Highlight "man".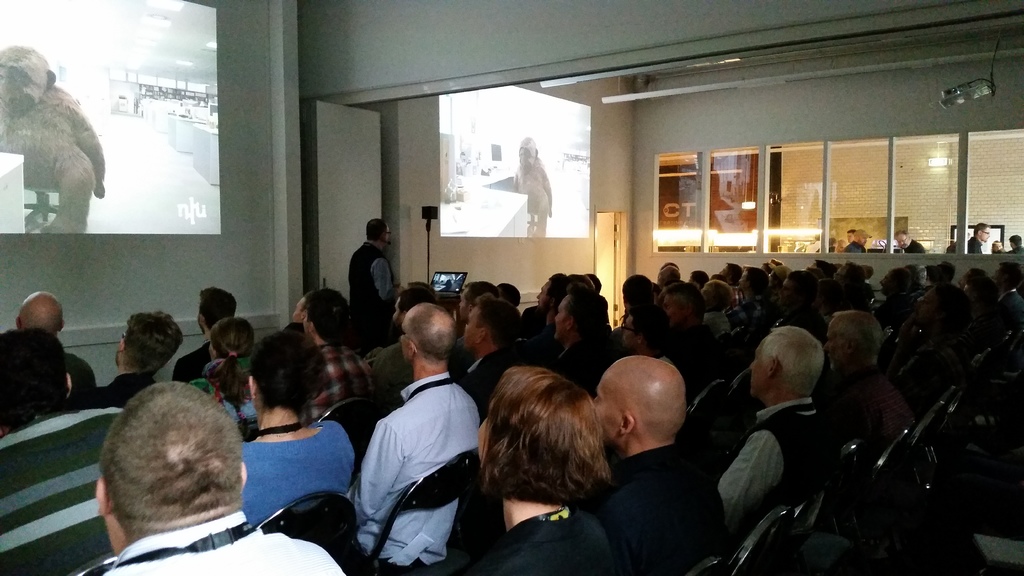
Highlighted region: rect(805, 231, 821, 252).
